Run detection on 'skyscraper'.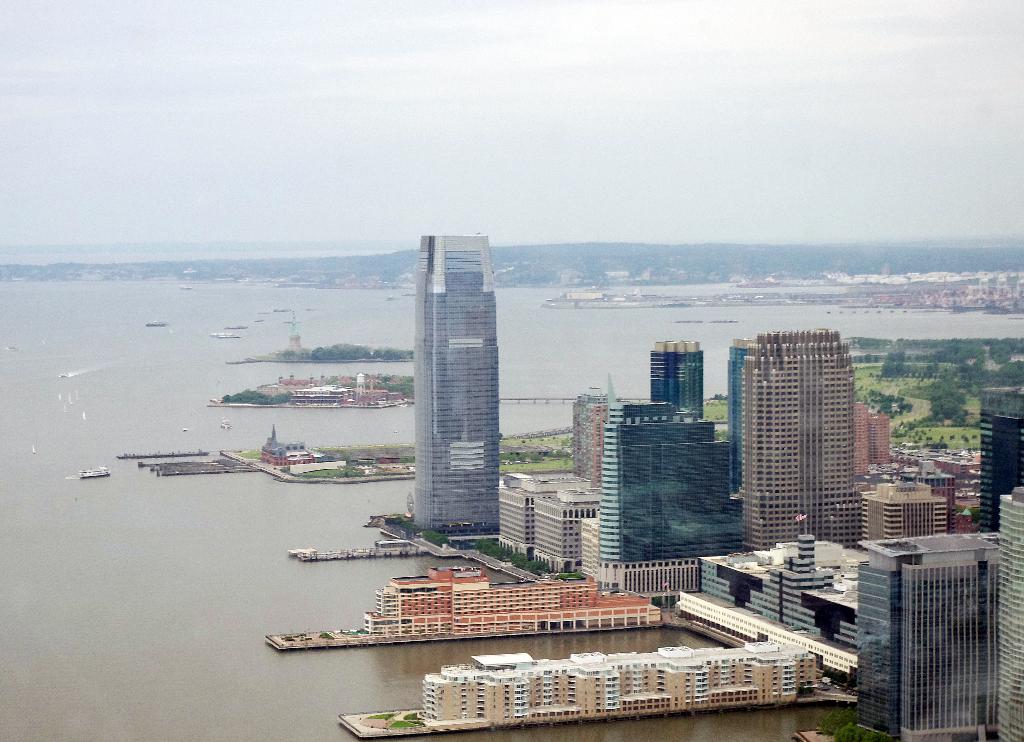
Result: bbox(722, 335, 746, 515).
